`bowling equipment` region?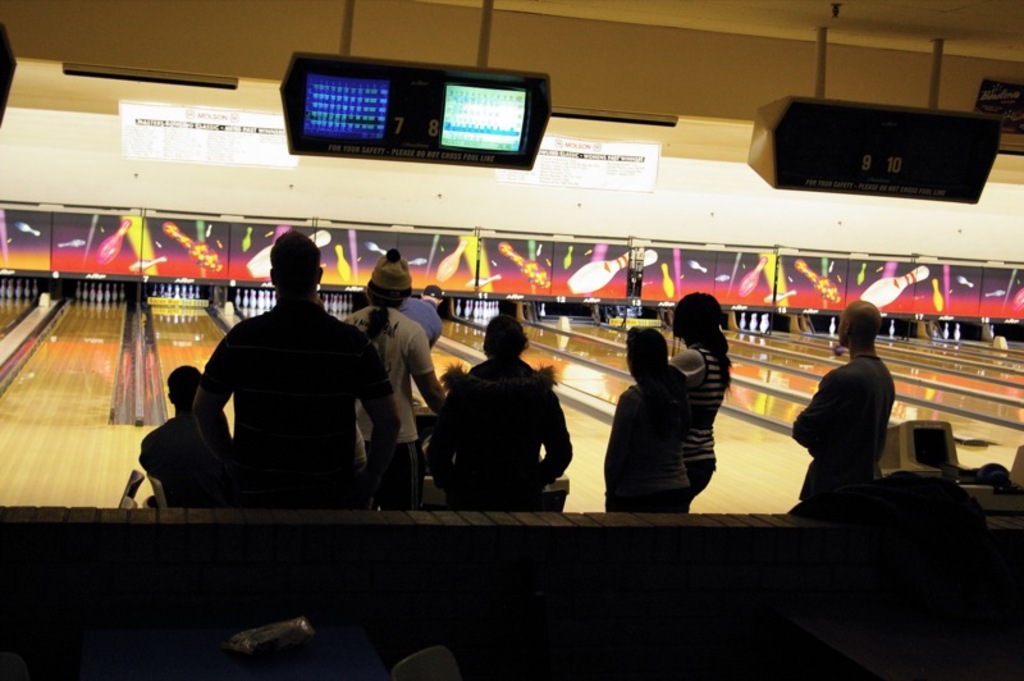
detection(539, 298, 549, 320)
